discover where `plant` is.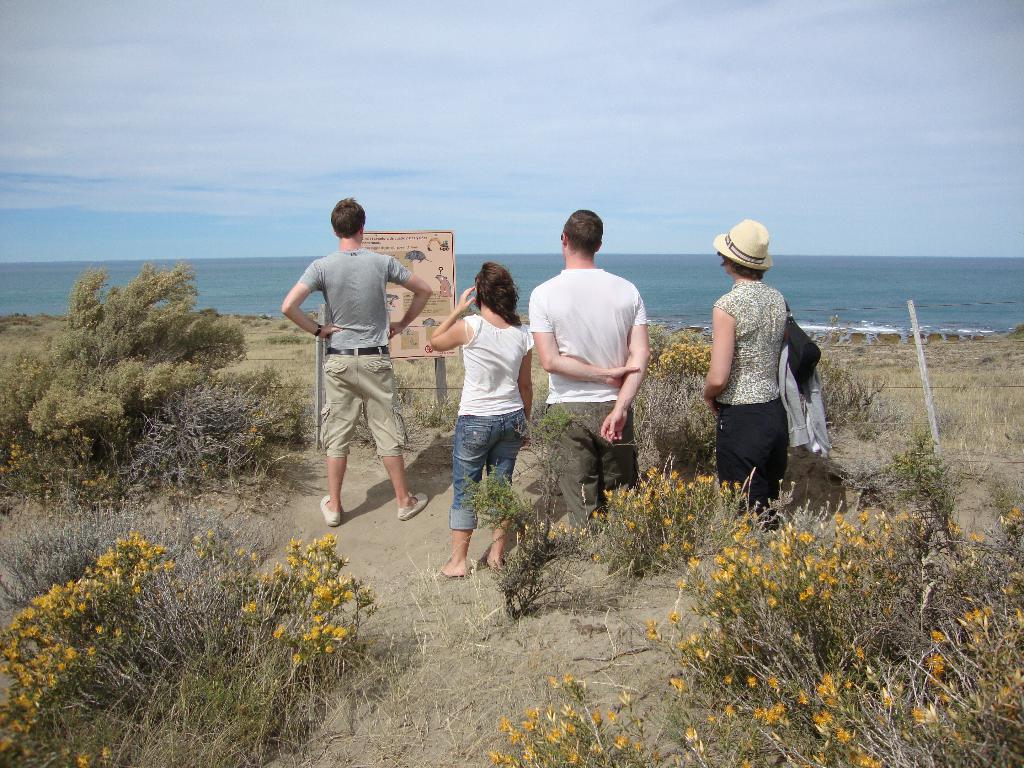
Discovered at <bbox>81, 646, 337, 765</bbox>.
